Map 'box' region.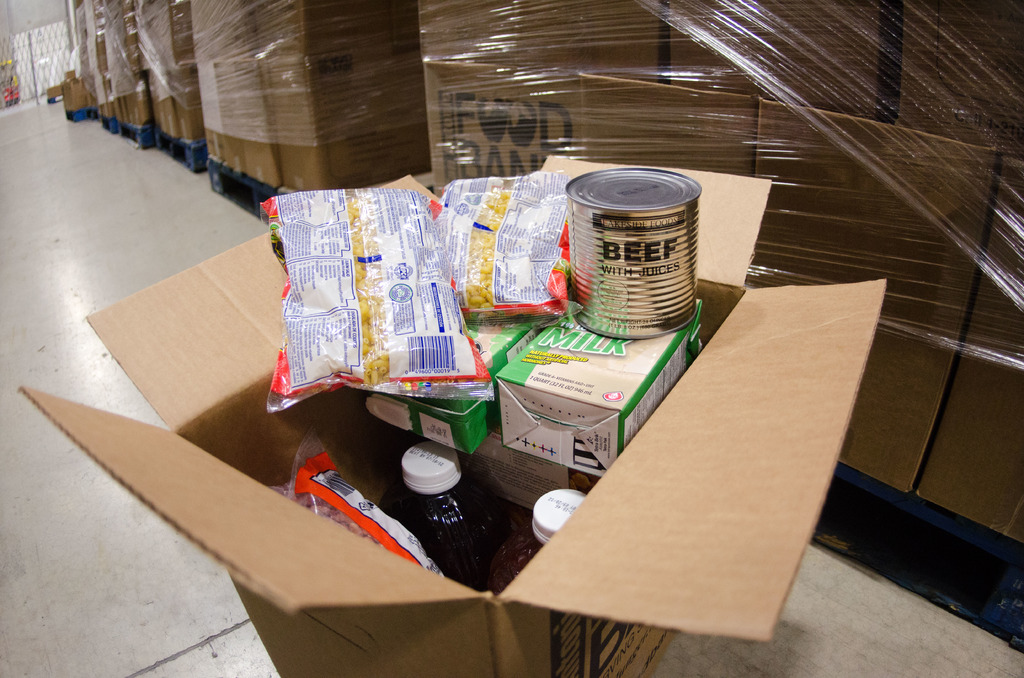
Mapped to (left=19, top=157, right=889, bottom=677).
